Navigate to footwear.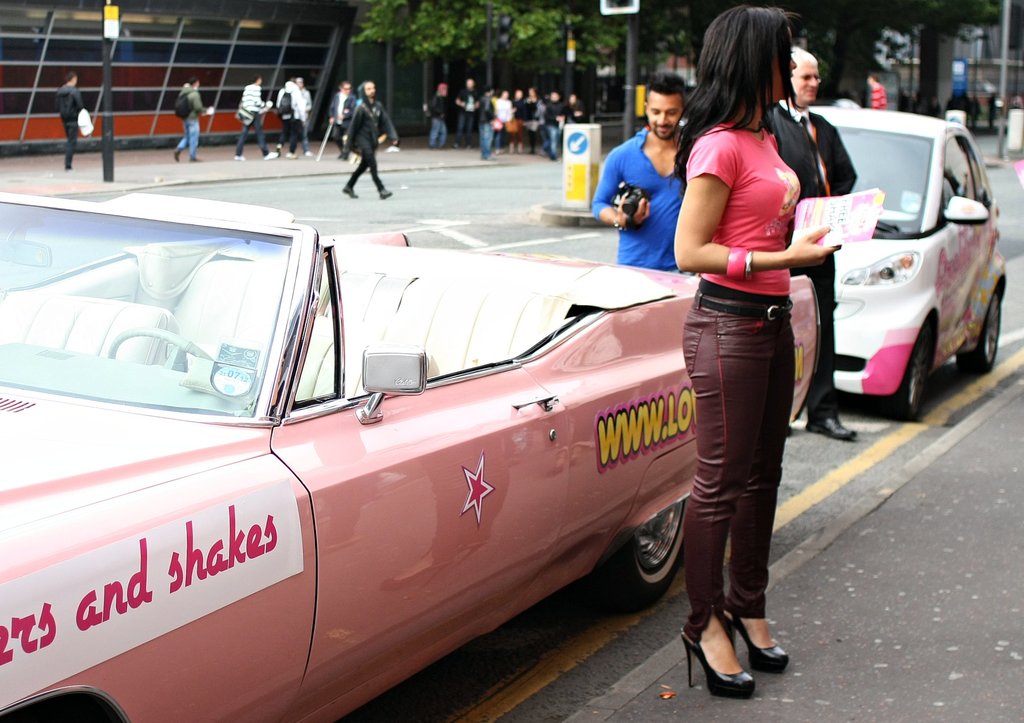
Navigation target: 380,186,392,199.
